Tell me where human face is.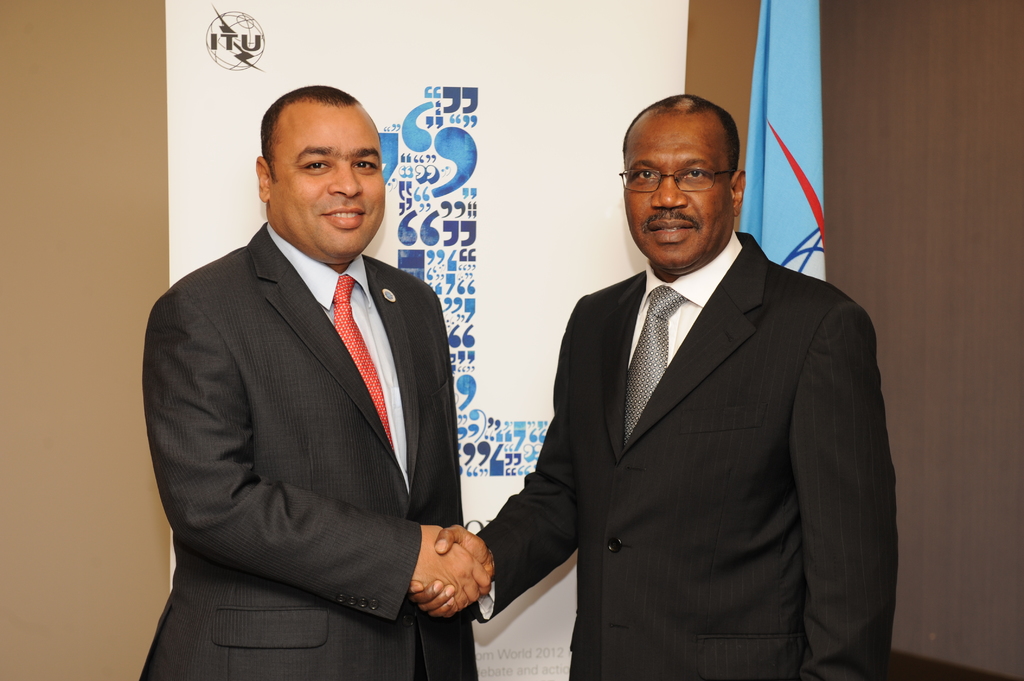
human face is at BBox(275, 106, 385, 256).
